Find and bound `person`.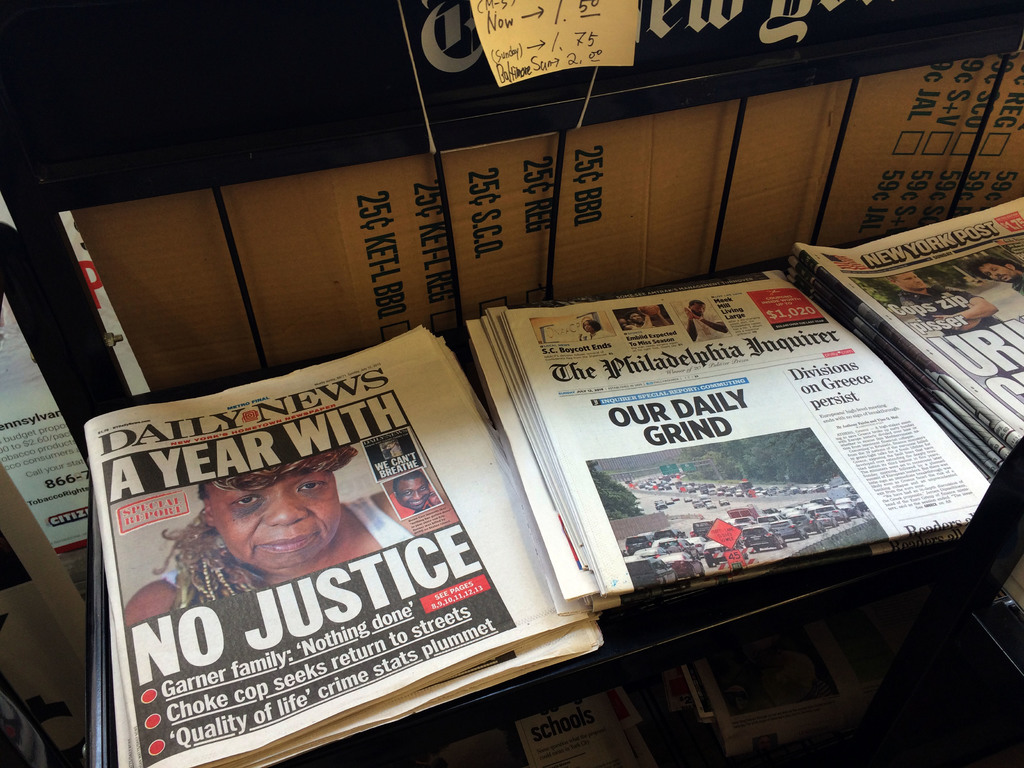
Bound: <box>879,268,997,336</box>.
